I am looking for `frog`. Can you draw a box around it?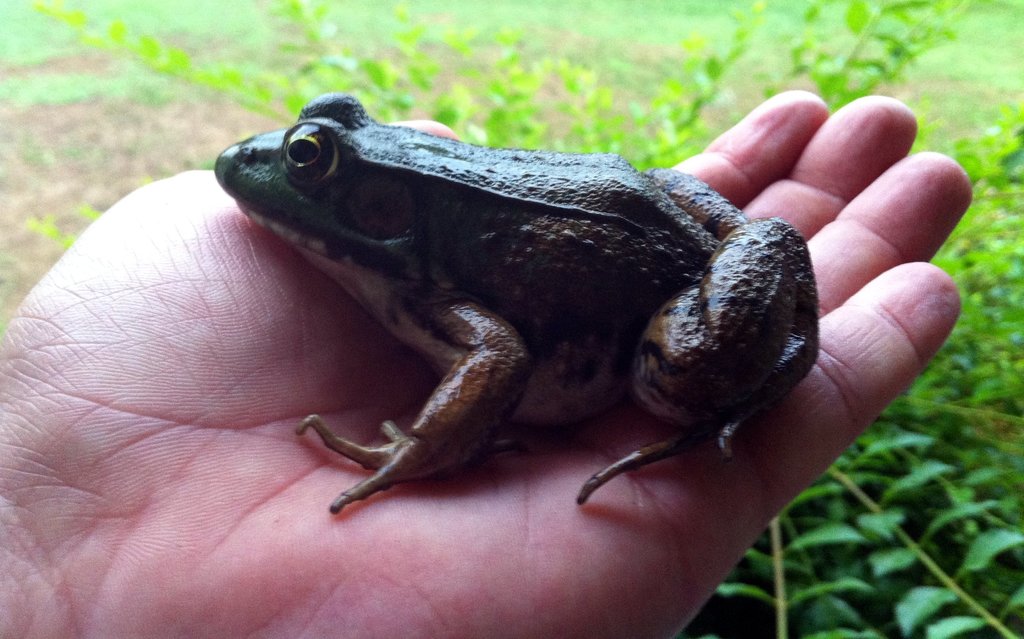
Sure, the bounding box is select_region(212, 88, 821, 517).
